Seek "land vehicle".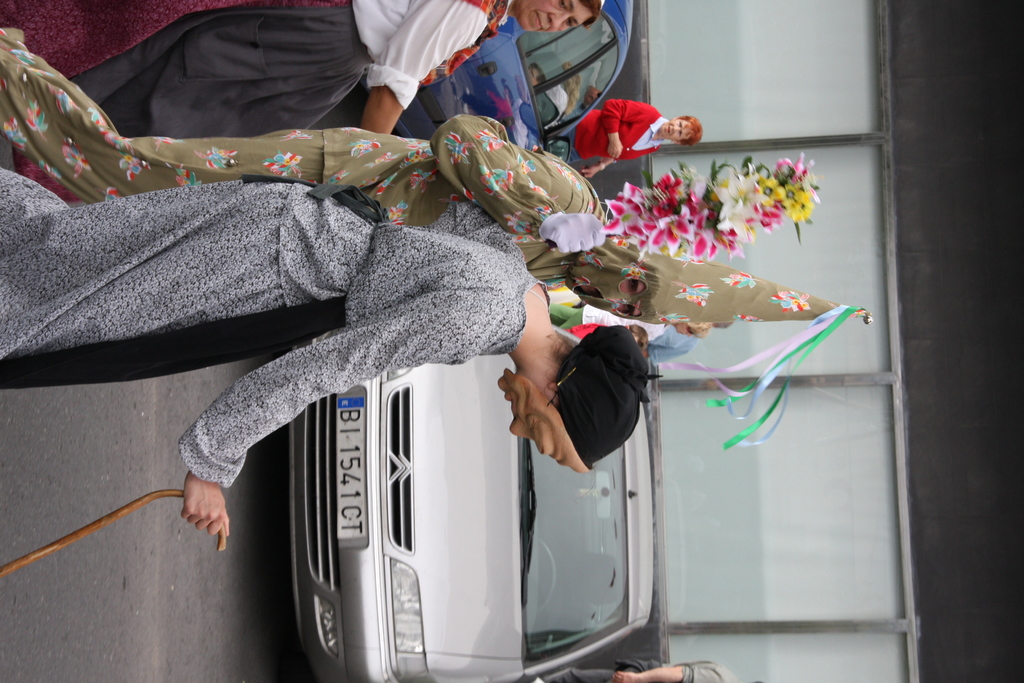
left=344, top=0, right=639, bottom=153.
